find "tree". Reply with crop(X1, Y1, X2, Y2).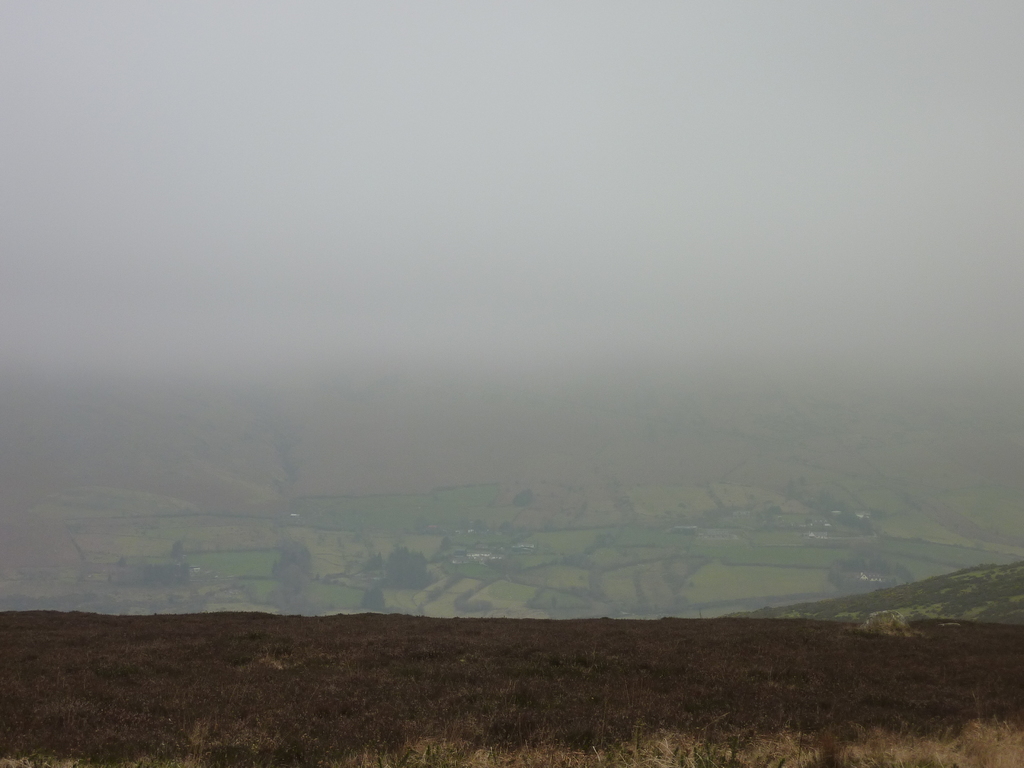
crop(382, 548, 430, 588).
